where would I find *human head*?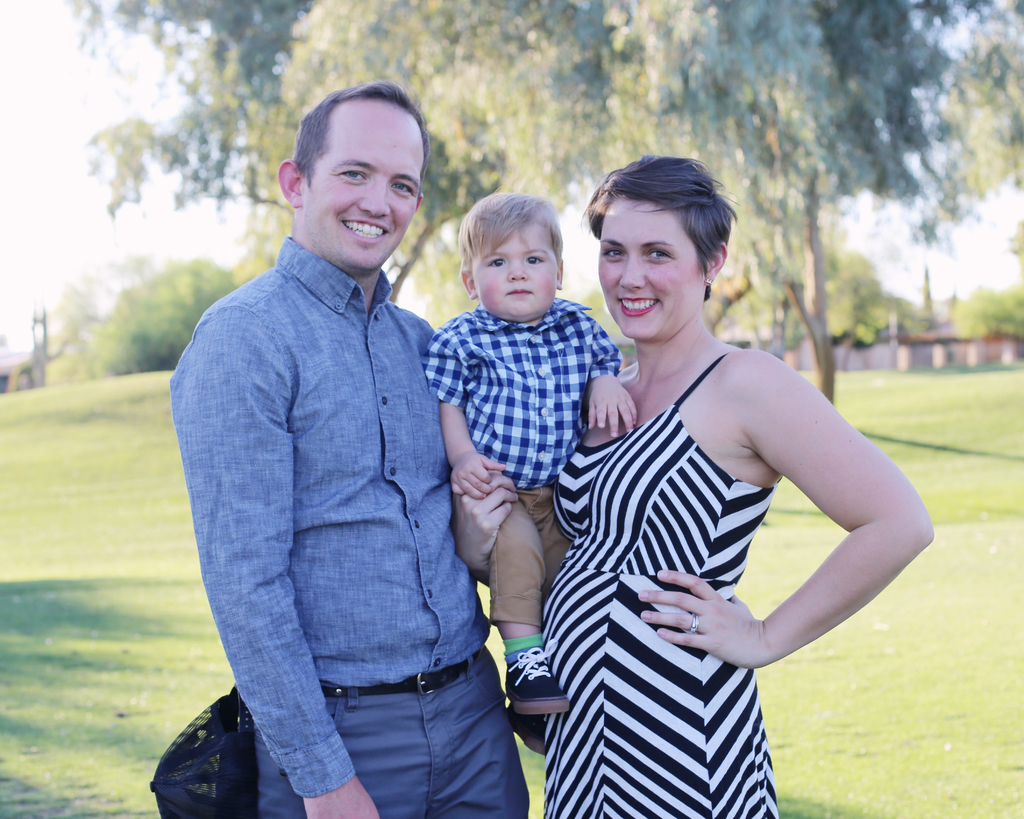
At 460:190:568:328.
